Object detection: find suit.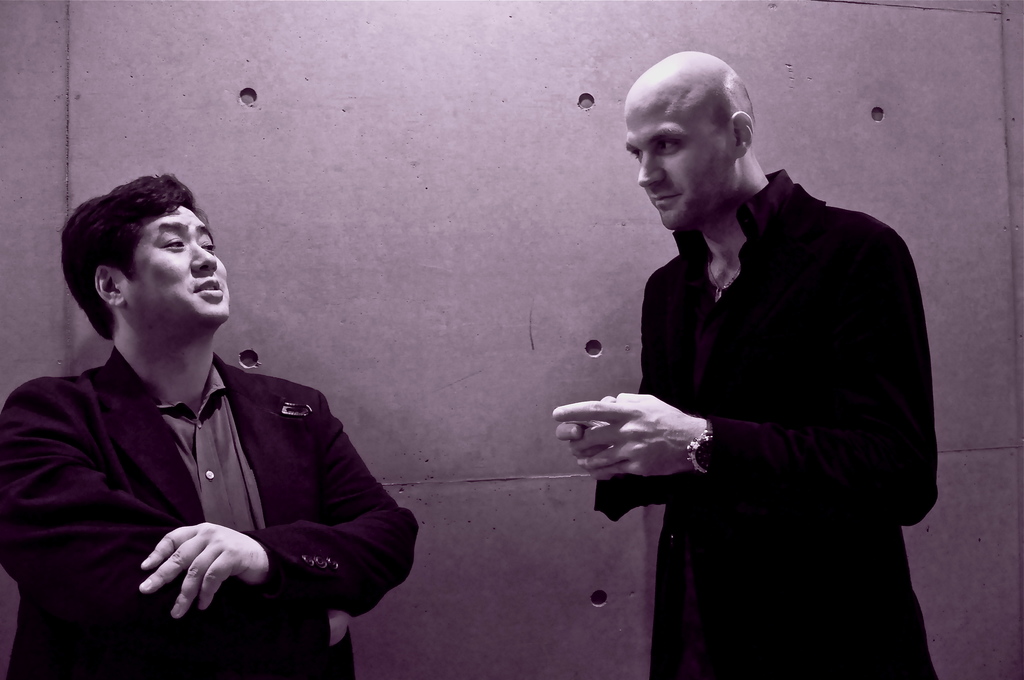
BBox(572, 111, 933, 636).
